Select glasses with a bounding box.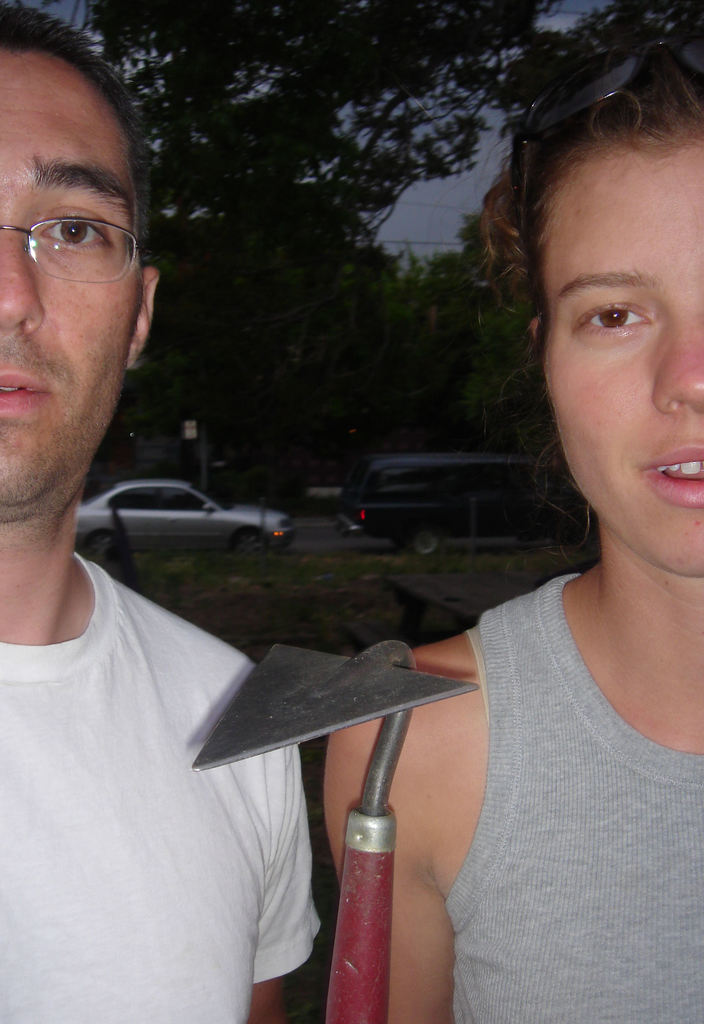
(0, 186, 163, 280).
